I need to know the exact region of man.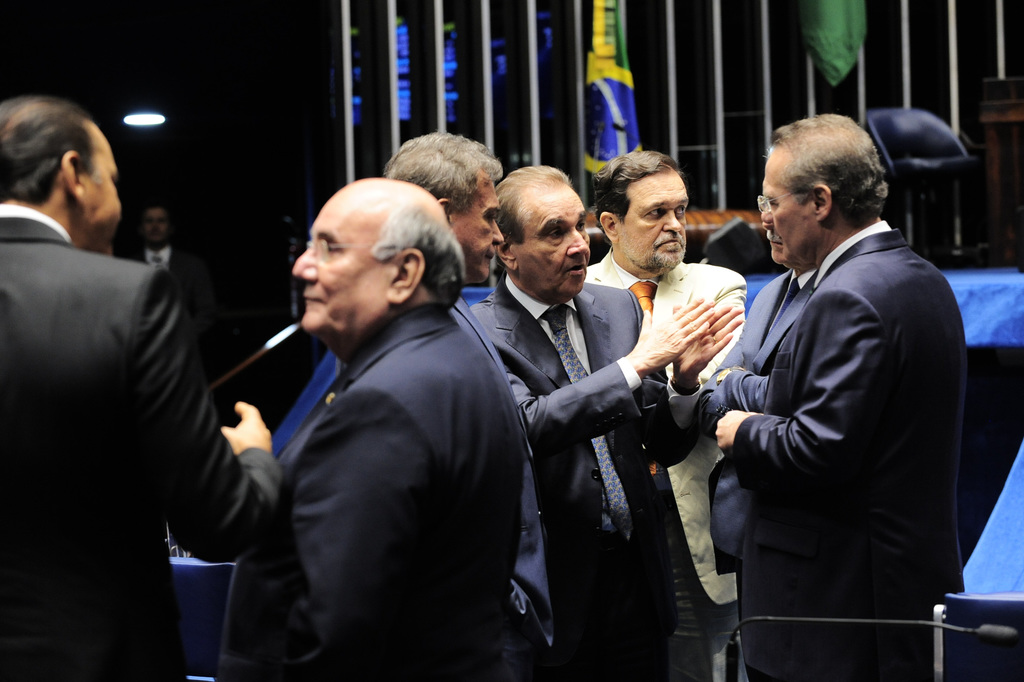
Region: 697 225 813 681.
